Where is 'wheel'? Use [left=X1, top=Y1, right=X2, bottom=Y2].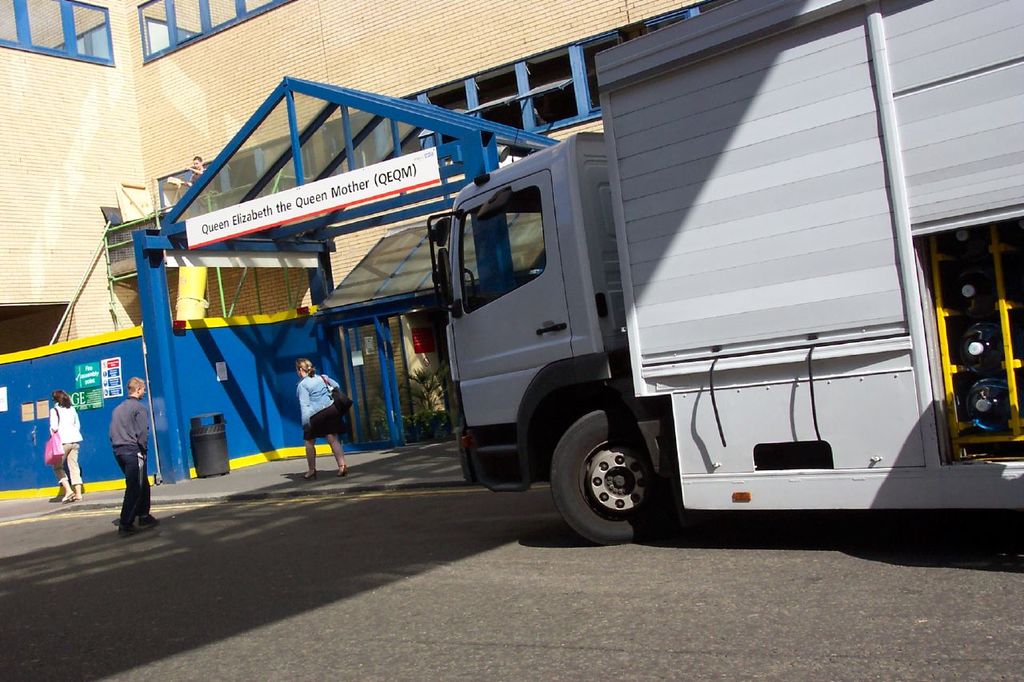
[left=549, top=413, right=673, bottom=545].
